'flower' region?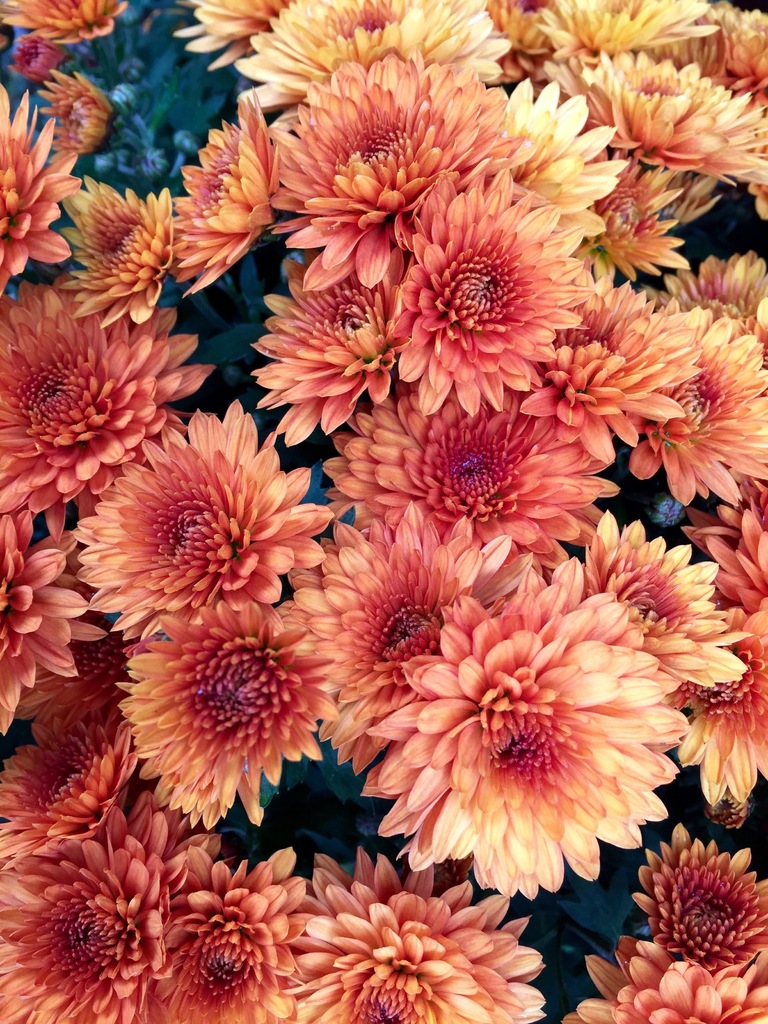
rect(6, 37, 63, 83)
